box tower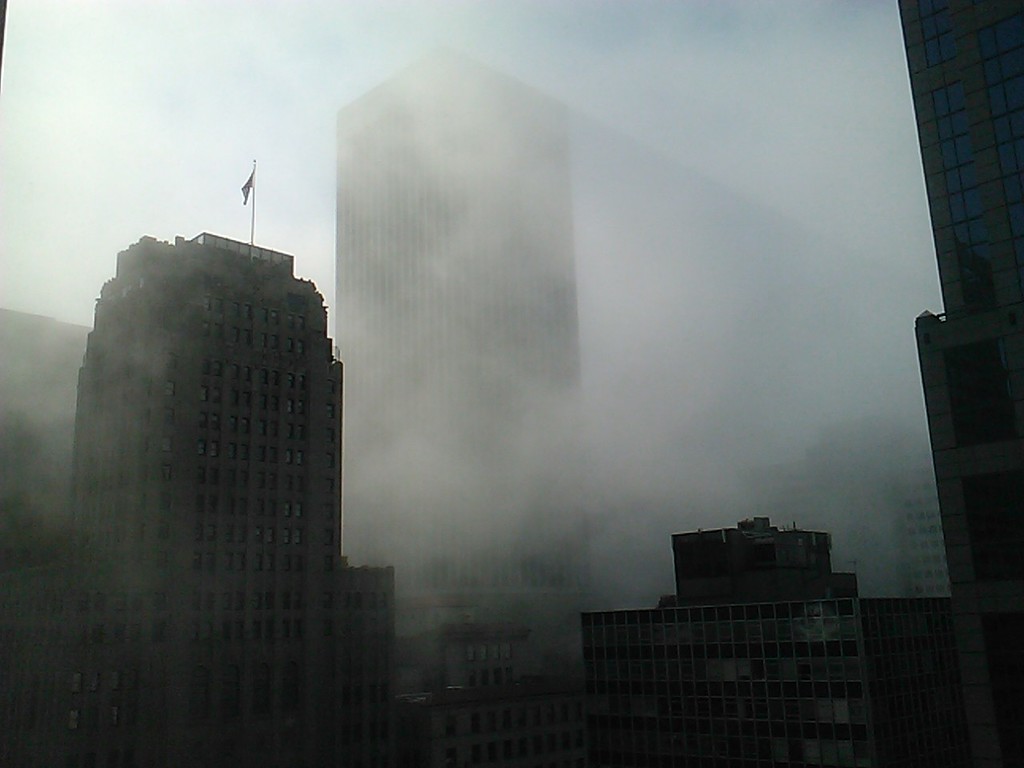
pyautogui.locateOnScreen(910, 2, 1023, 767)
